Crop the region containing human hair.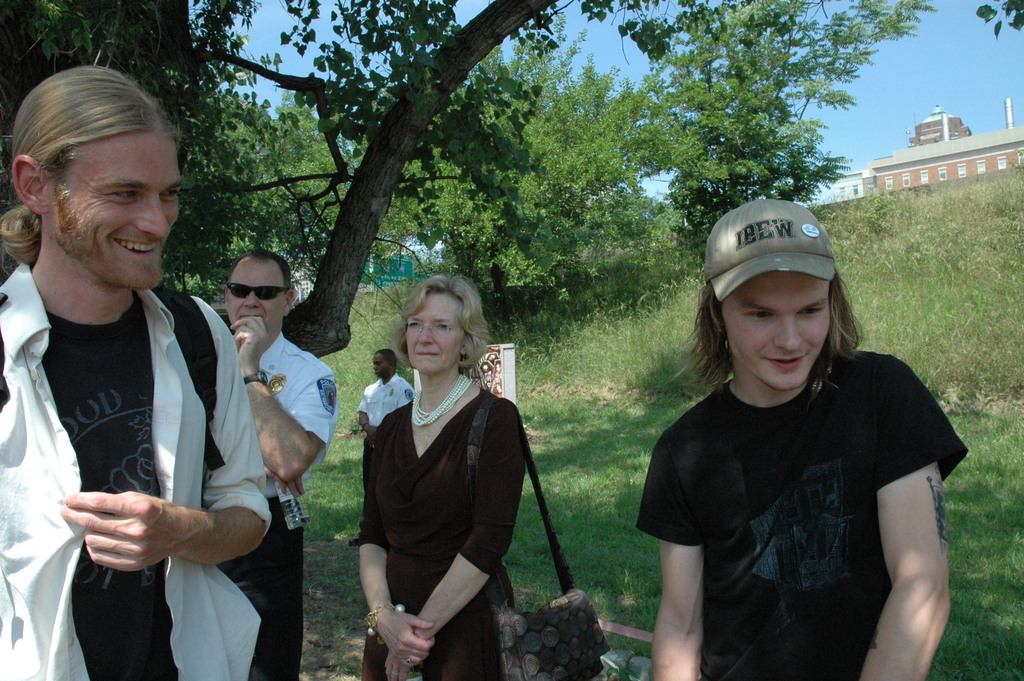
Crop region: rect(374, 348, 395, 366).
